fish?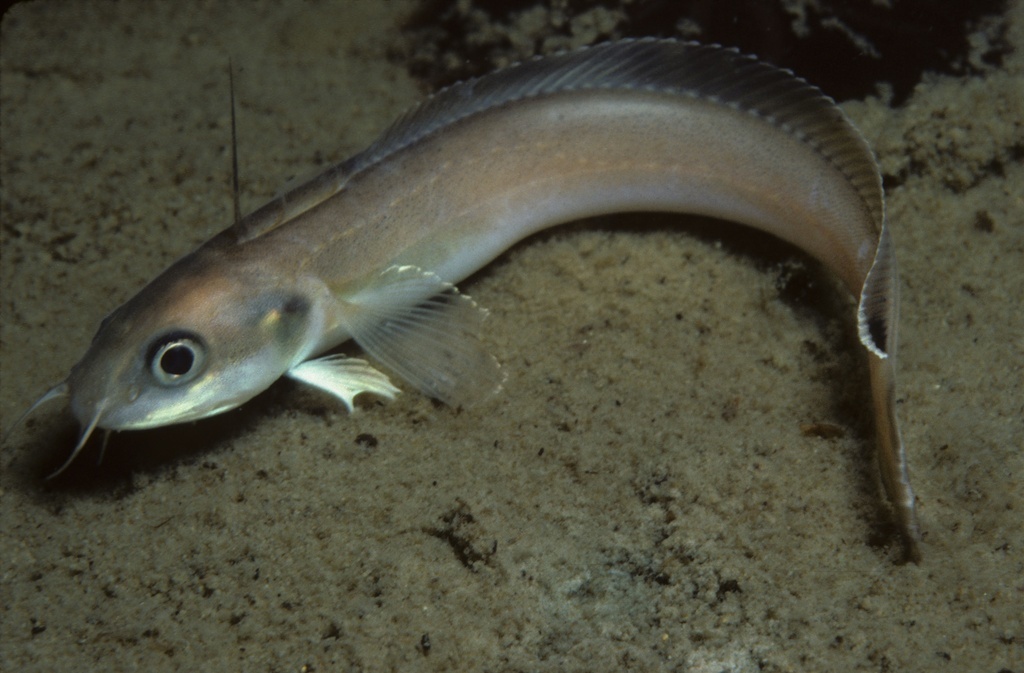
bbox=[47, 36, 895, 528]
